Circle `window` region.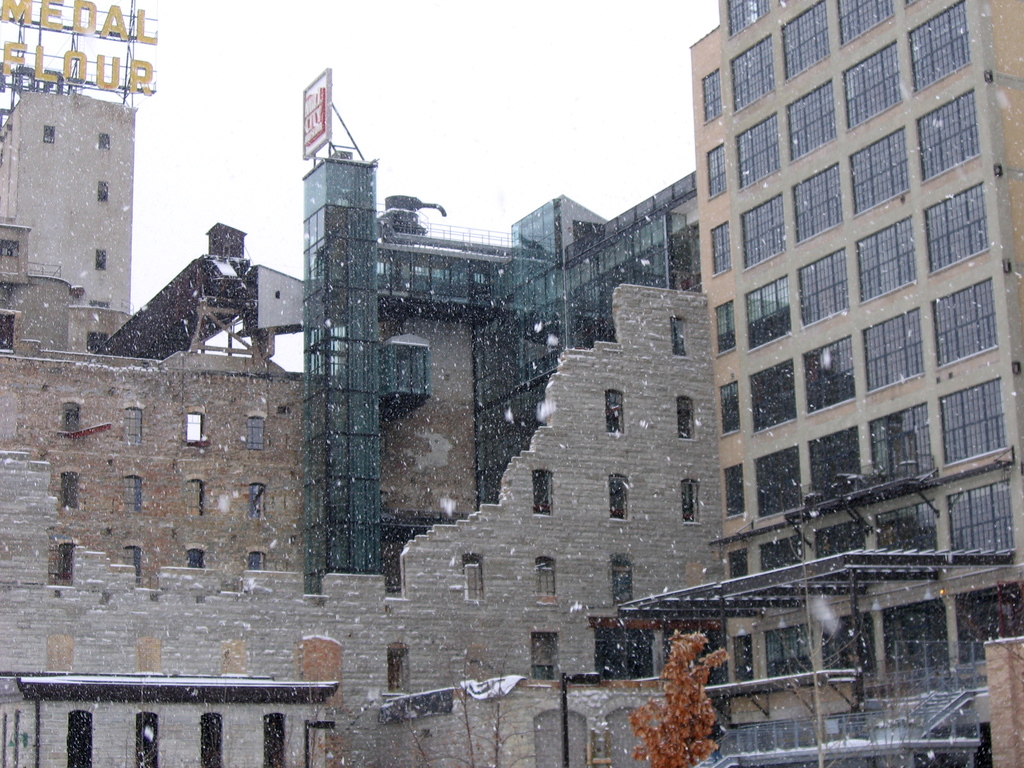
Region: <bbox>729, 0, 771, 38</bbox>.
